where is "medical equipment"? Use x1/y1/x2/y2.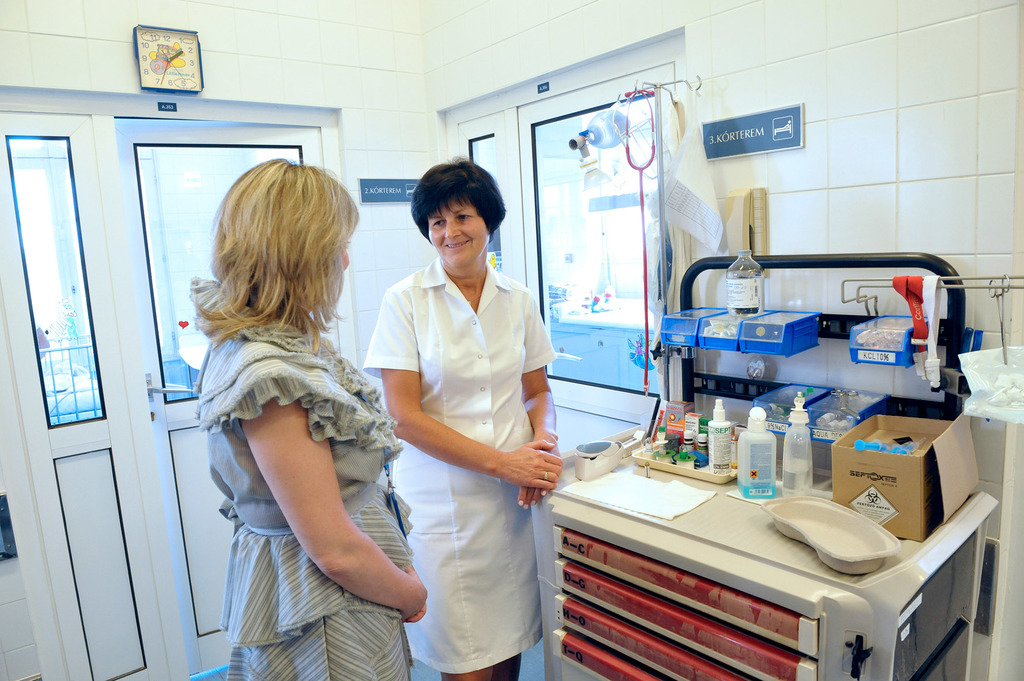
162/333/212/405.
